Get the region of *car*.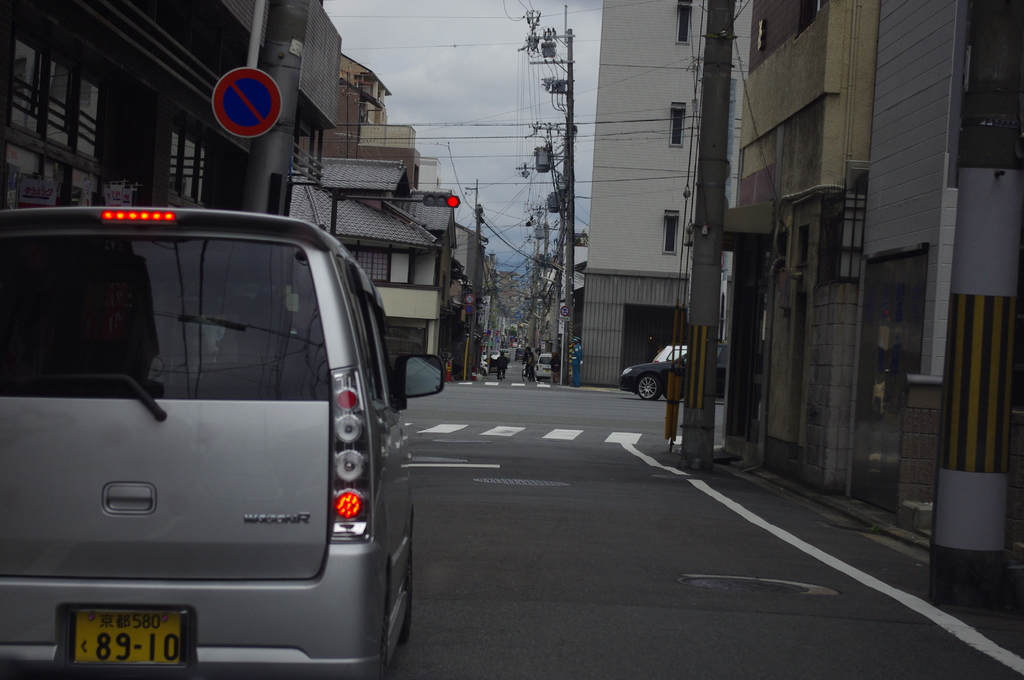
bbox(0, 203, 446, 679).
